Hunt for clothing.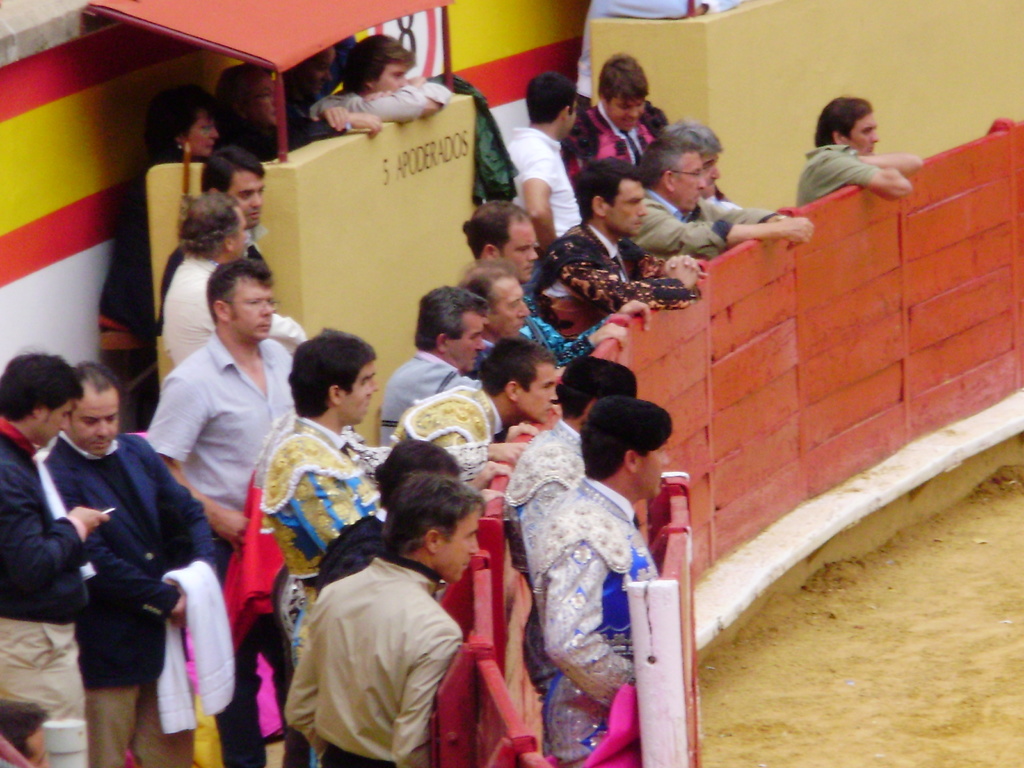
Hunted down at locate(312, 511, 384, 602).
